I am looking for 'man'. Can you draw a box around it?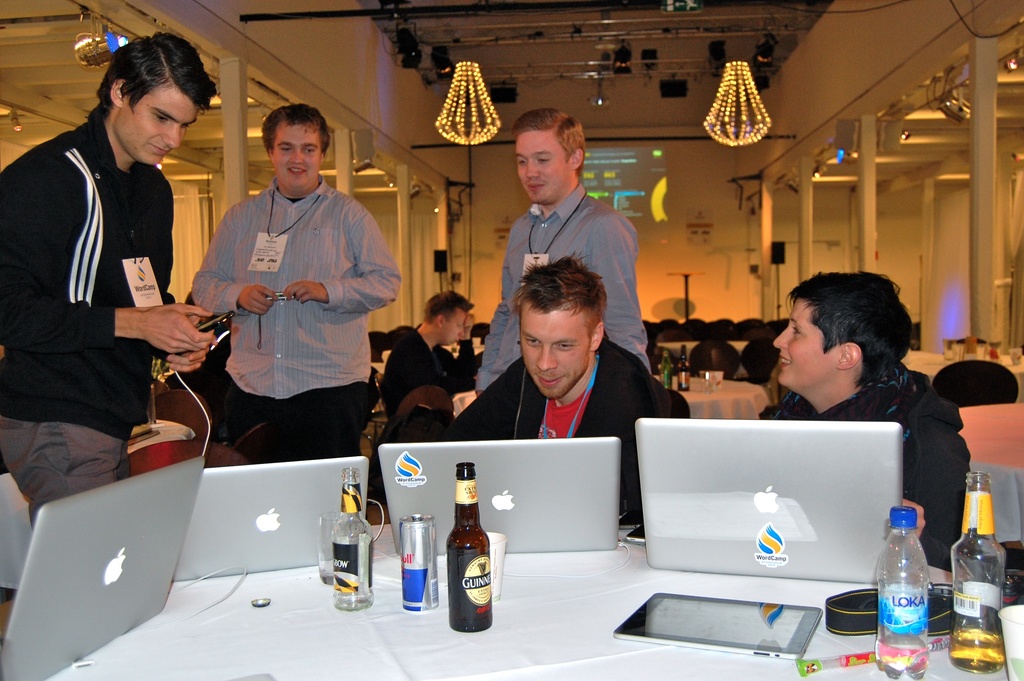
Sure, the bounding box is (751,268,971,571).
